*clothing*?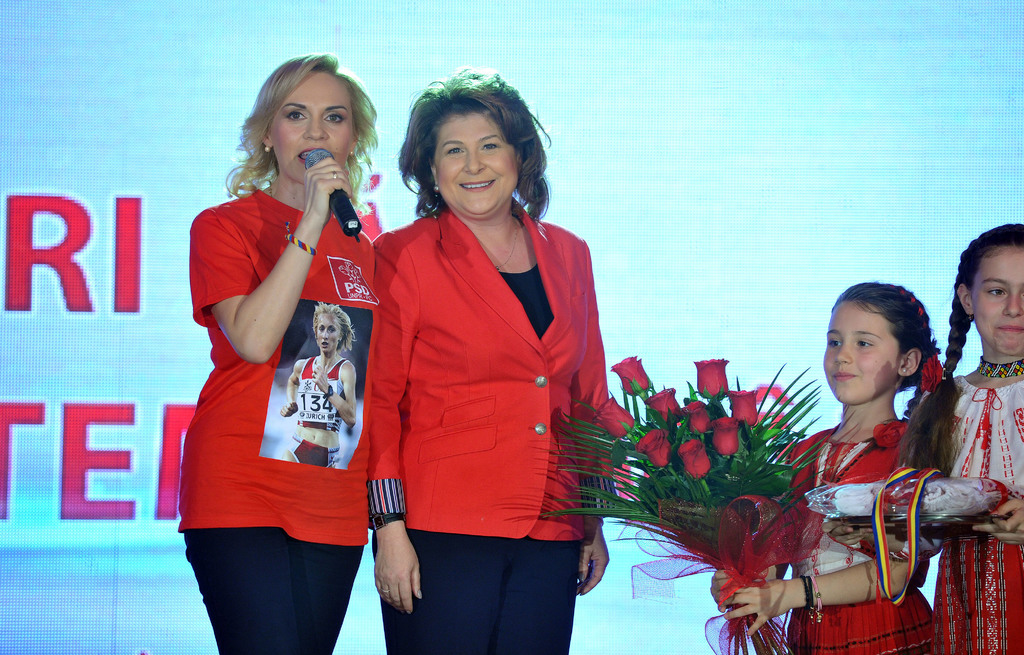
(left=175, top=188, right=380, bottom=654)
